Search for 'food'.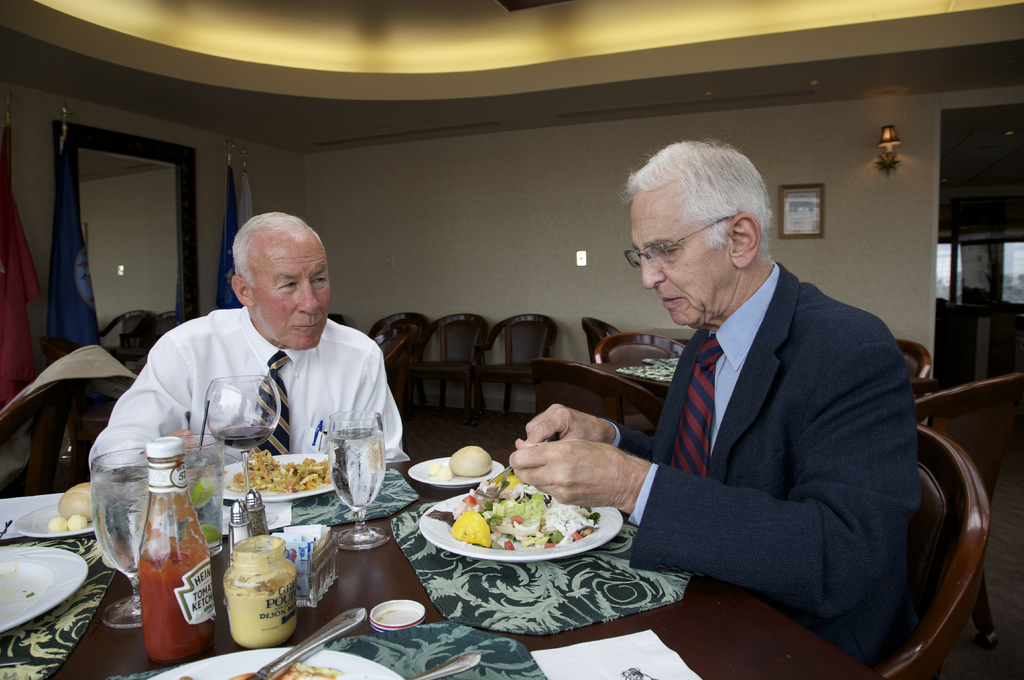
Found at Rect(451, 511, 494, 550).
